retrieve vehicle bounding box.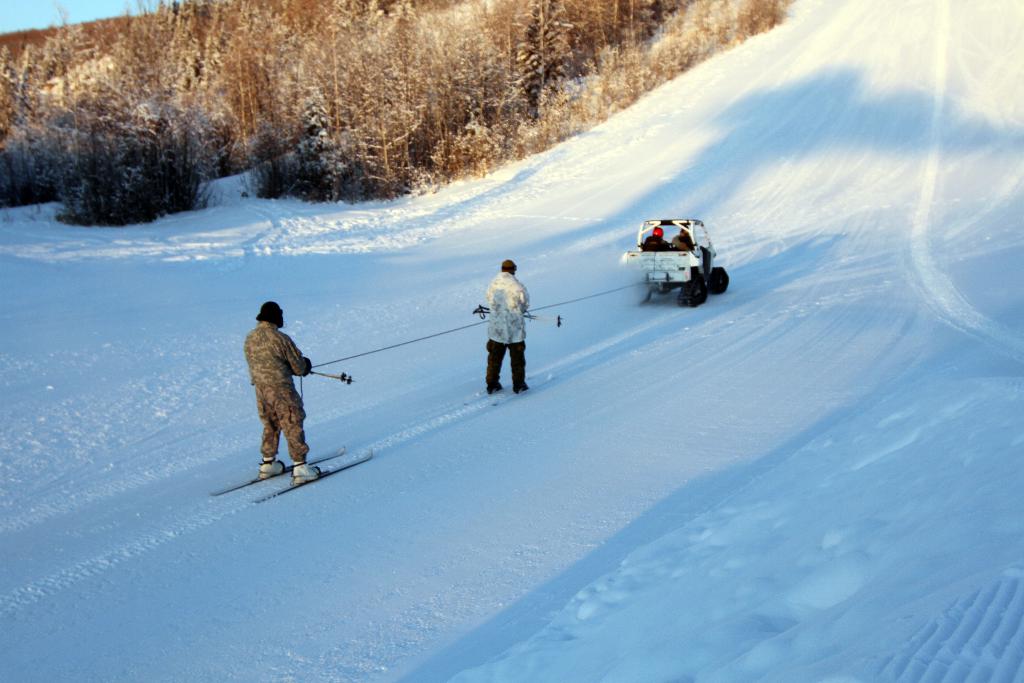
Bounding box: [618,217,728,308].
